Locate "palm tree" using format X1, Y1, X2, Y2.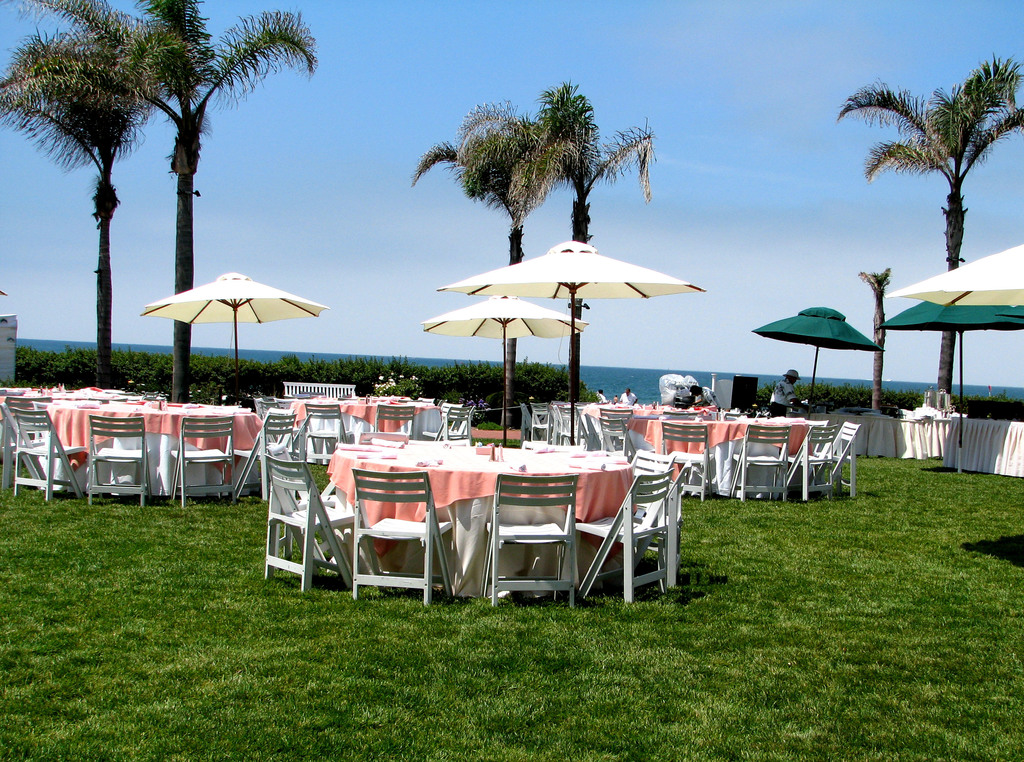
564, 72, 632, 396.
